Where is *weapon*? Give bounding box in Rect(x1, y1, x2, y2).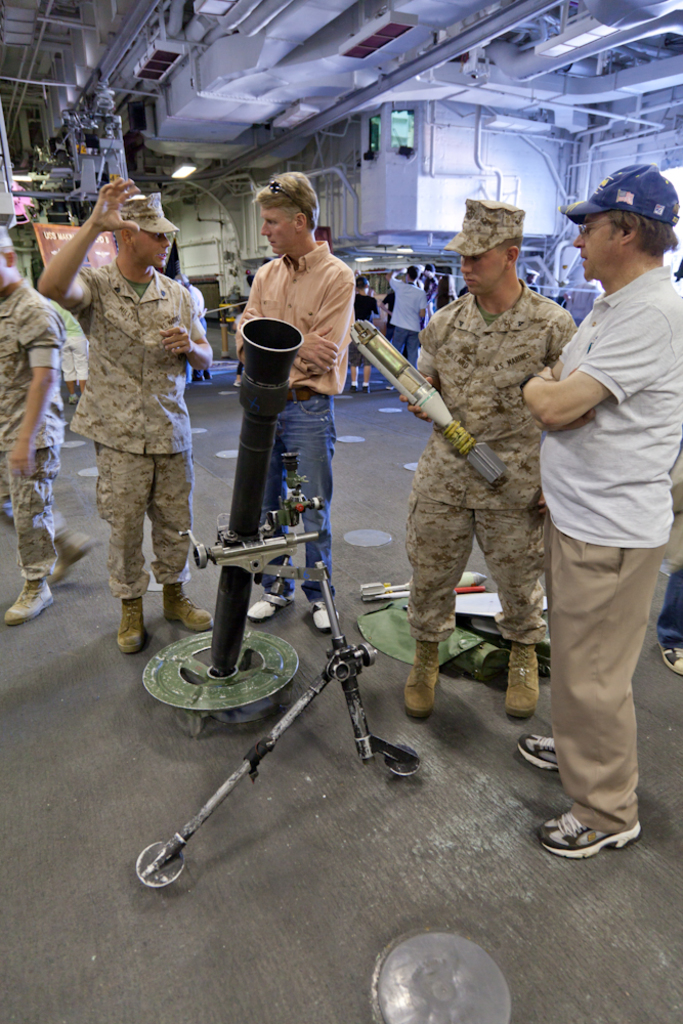
Rect(346, 314, 510, 492).
